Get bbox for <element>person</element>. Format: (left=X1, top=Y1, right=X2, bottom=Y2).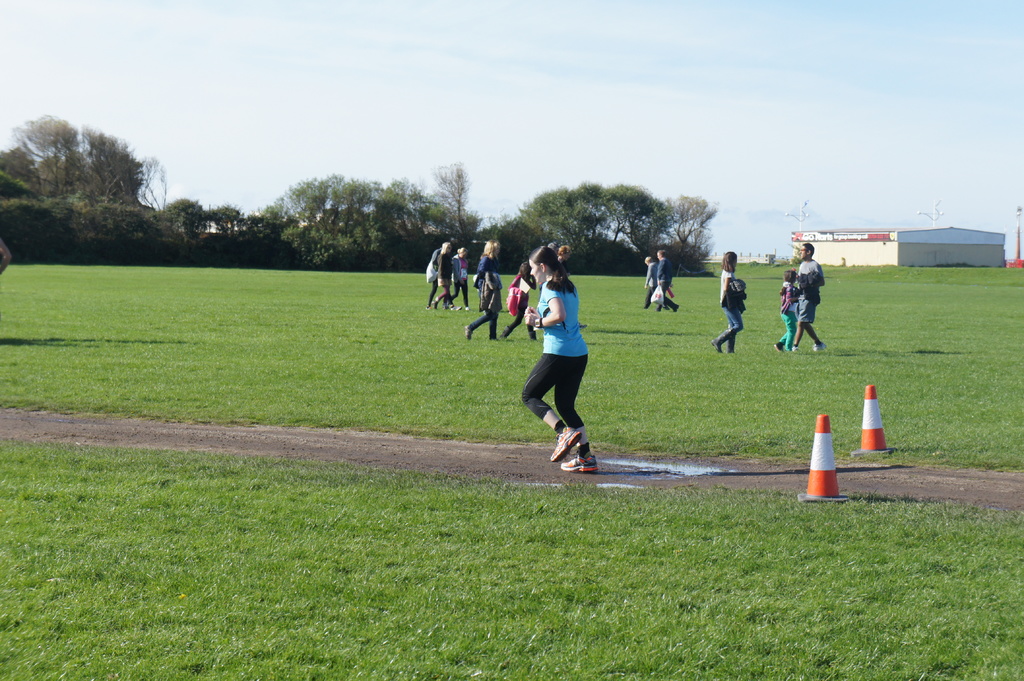
(left=645, top=254, right=662, bottom=309).
